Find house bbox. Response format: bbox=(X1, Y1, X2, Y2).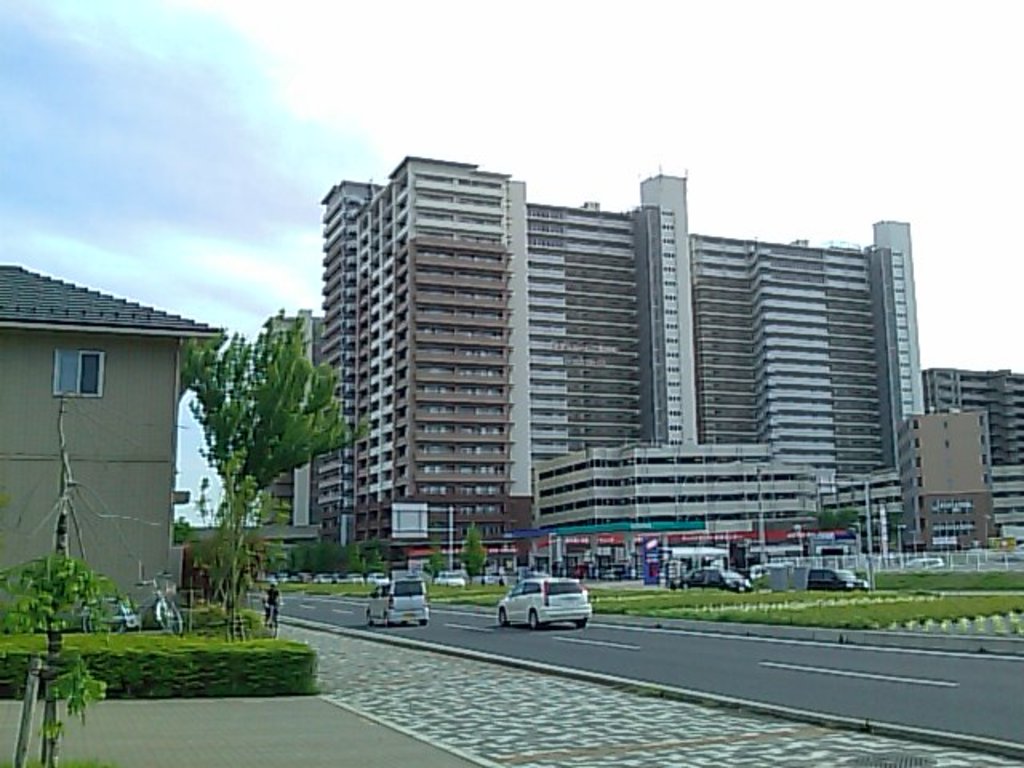
bbox=(3, 238, 230, 683).
